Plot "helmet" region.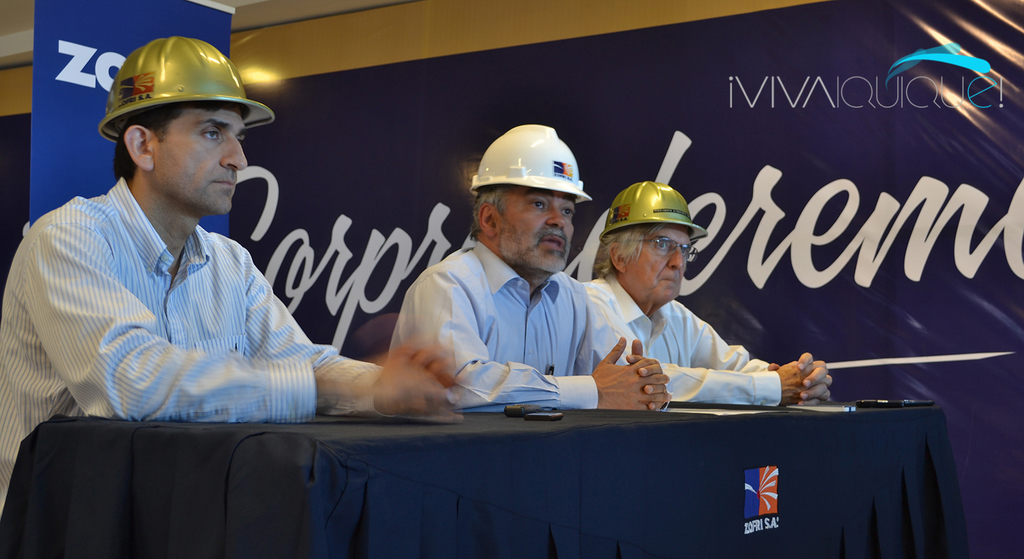
Plotted at [89,38,285,147].
